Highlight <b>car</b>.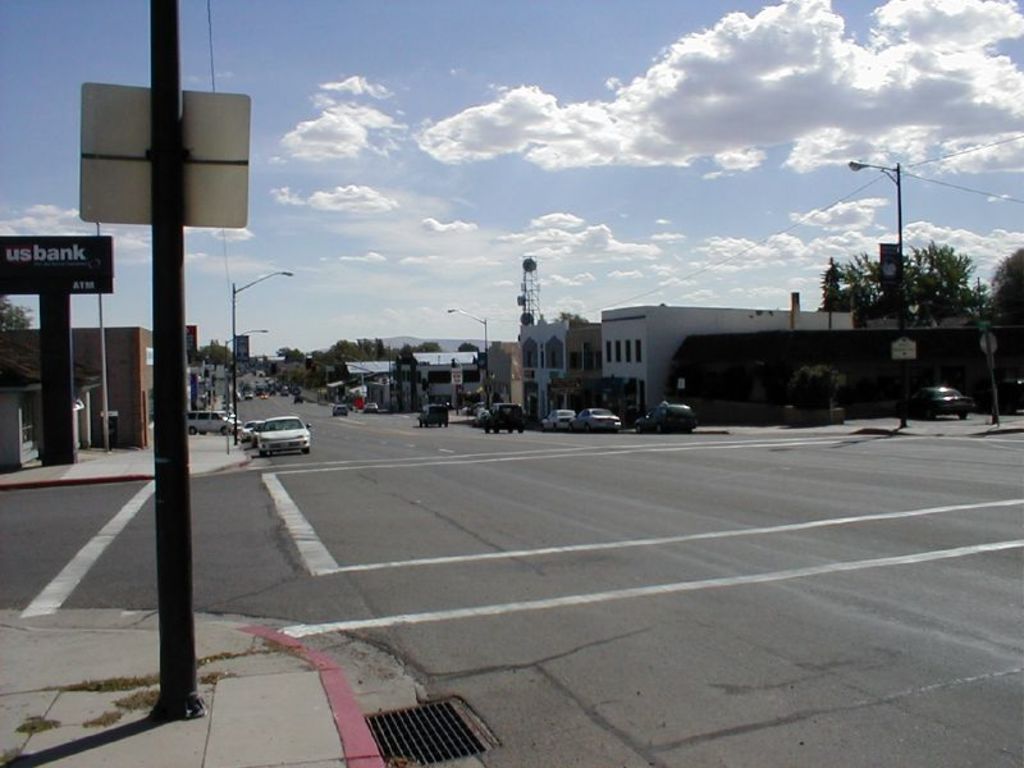
Highlighted region: <region>413, 406, 445, 424</region>.
